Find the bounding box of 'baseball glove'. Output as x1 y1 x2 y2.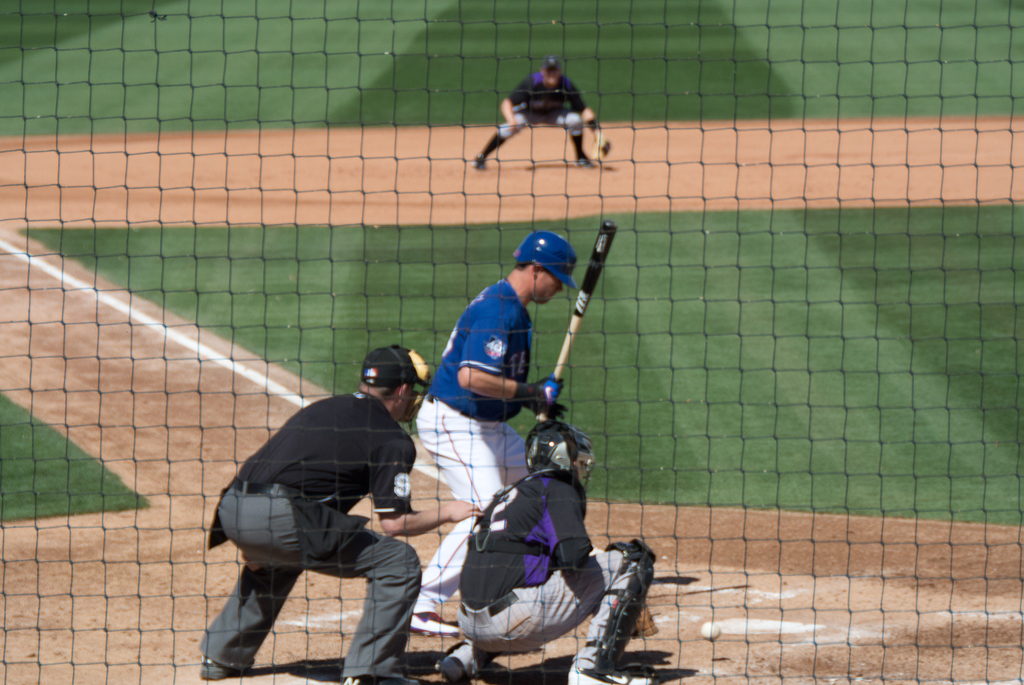
541 367 567 396.
